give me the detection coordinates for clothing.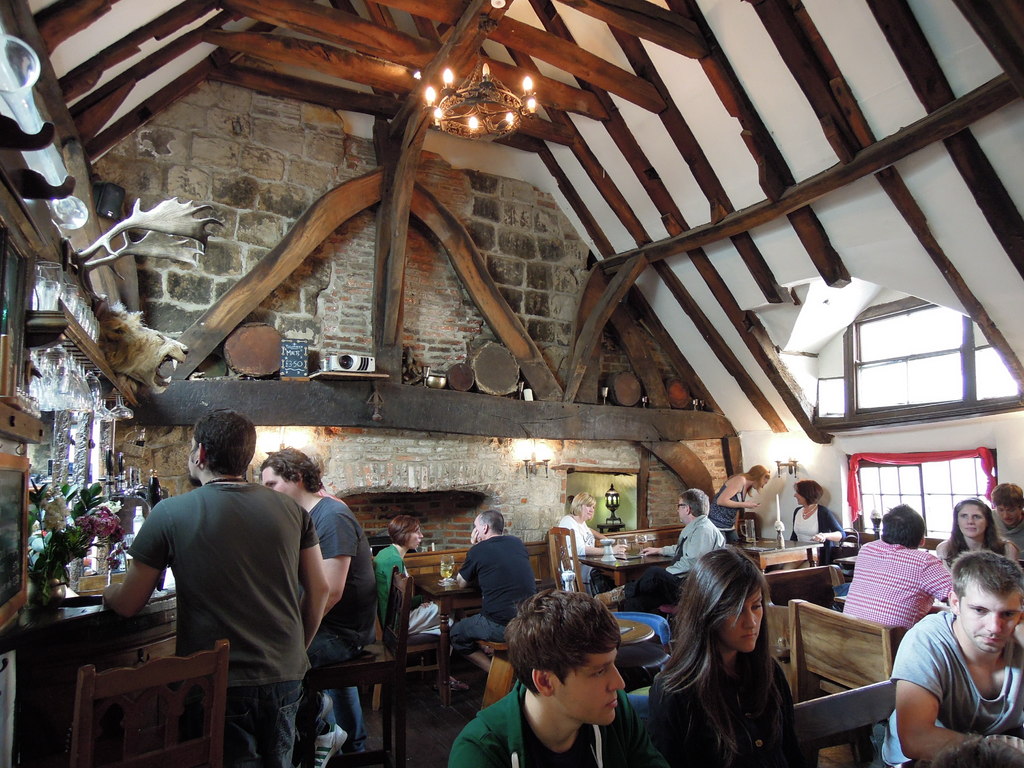
[651,659,803,767].
